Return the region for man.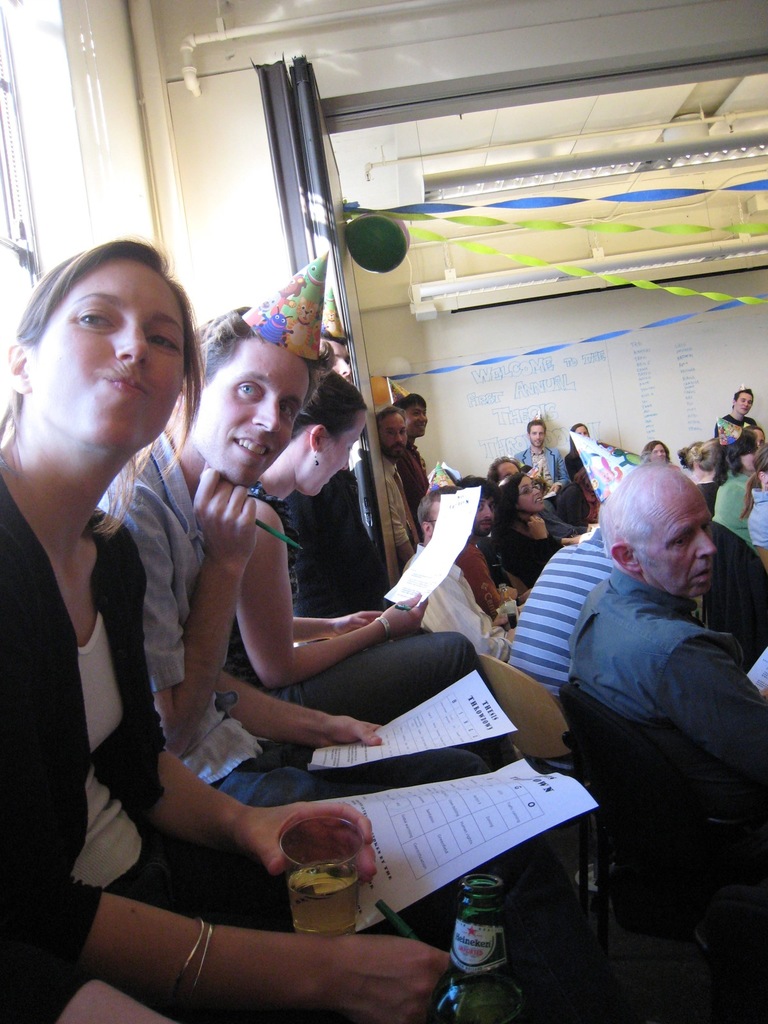
bbox=[443, 469, 520, 620].
